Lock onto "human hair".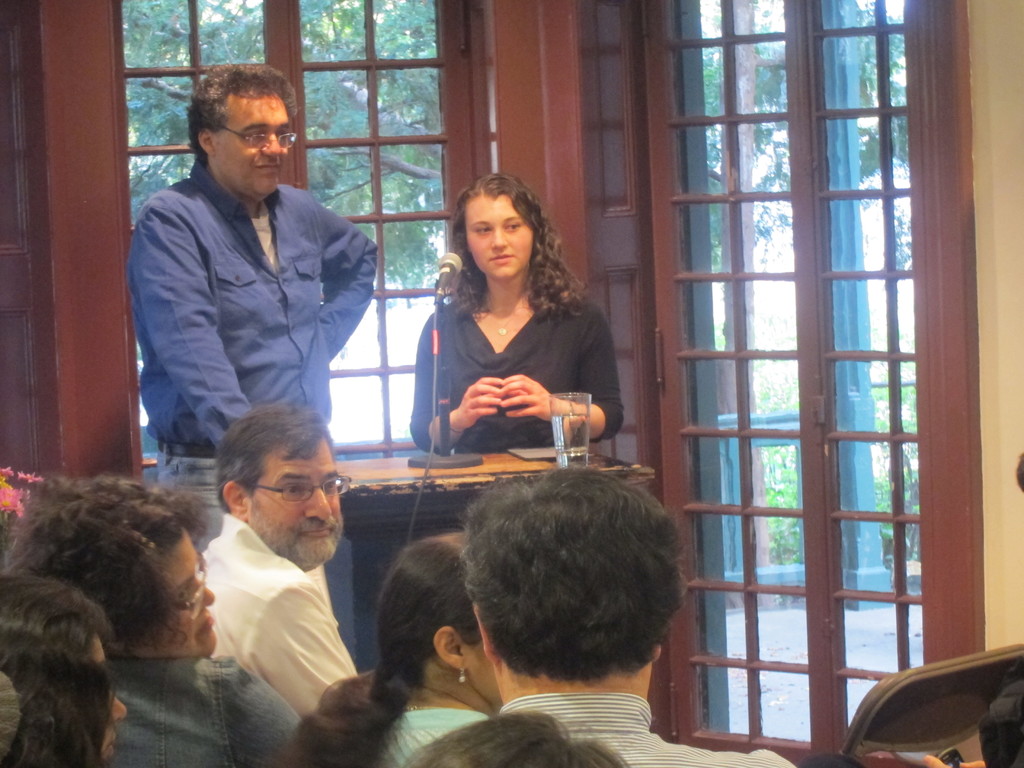
Locked: box(186, 58, 297, 166).
